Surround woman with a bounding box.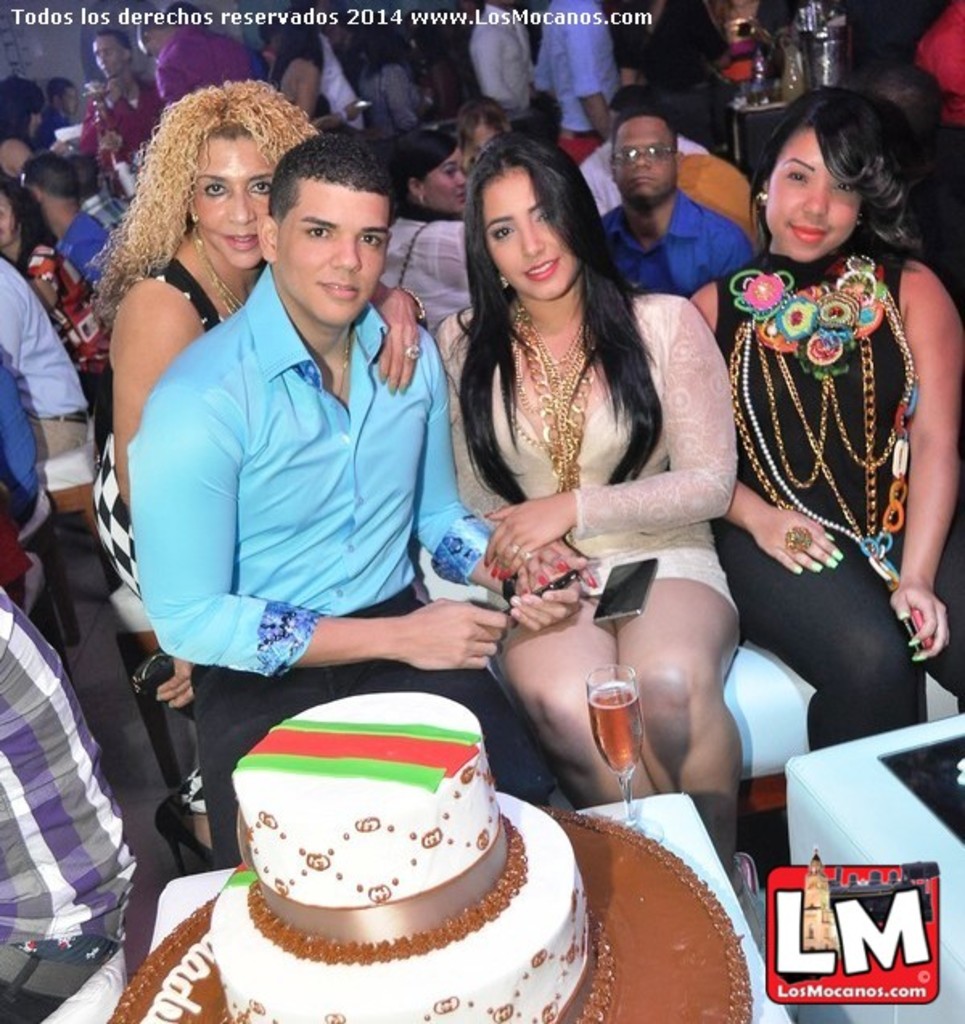
357 23 426 140.
